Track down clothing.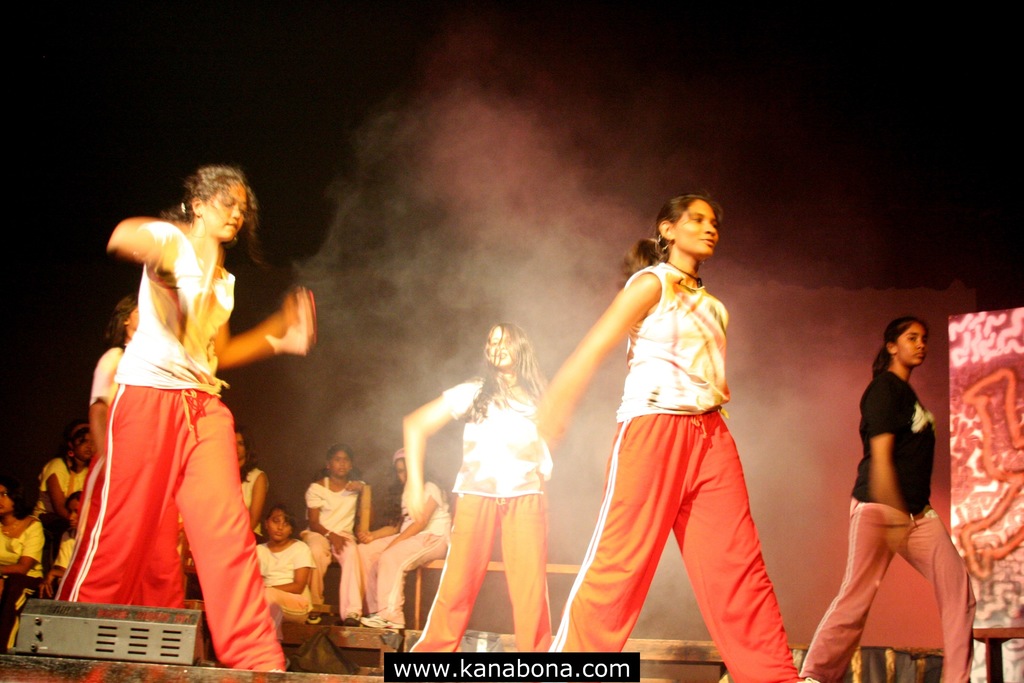
Tracked to (300, 473, 377, 623).
